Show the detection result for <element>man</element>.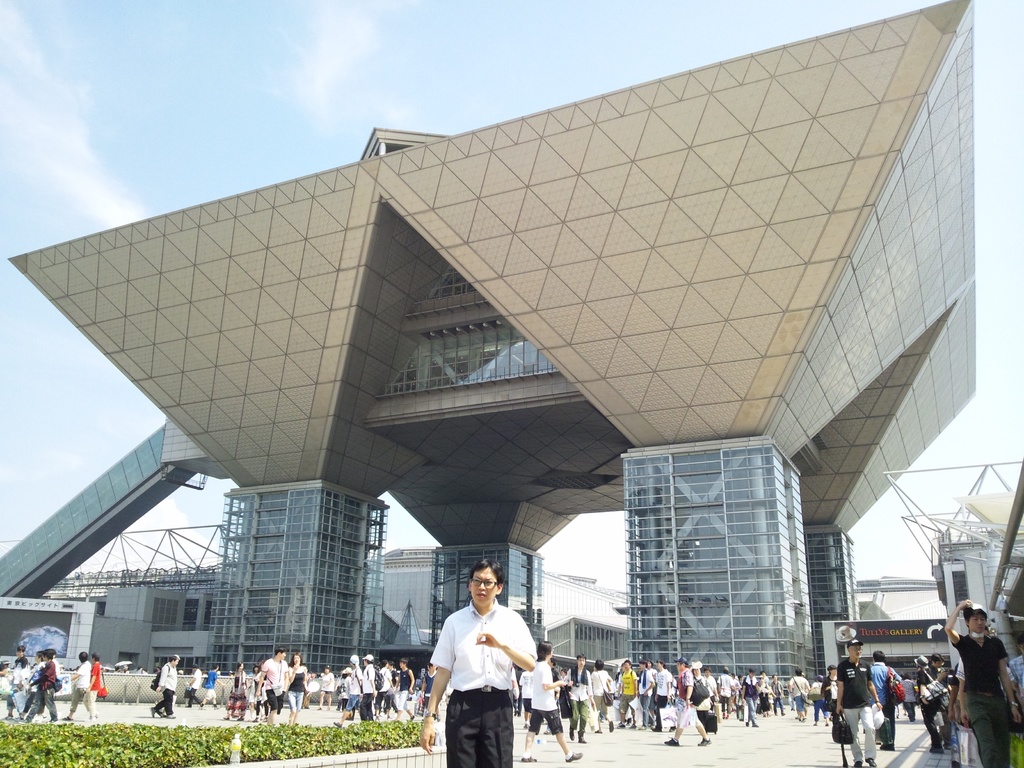
box(868, 648, 900, 750).
